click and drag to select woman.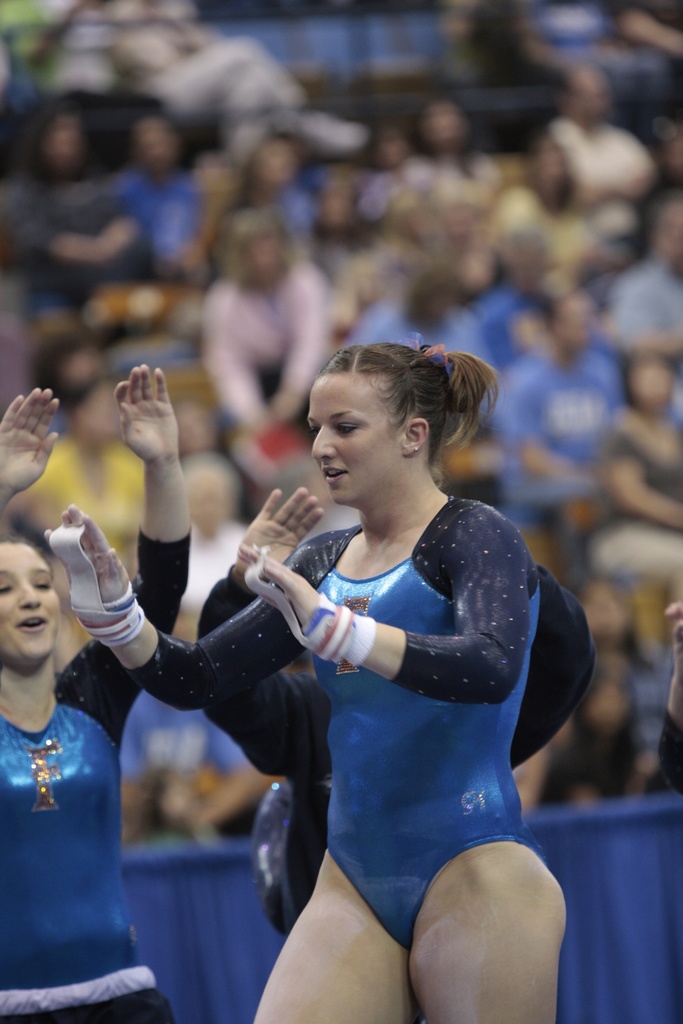
Selection: [left=0, top=364, right=194, bottom=1023].
